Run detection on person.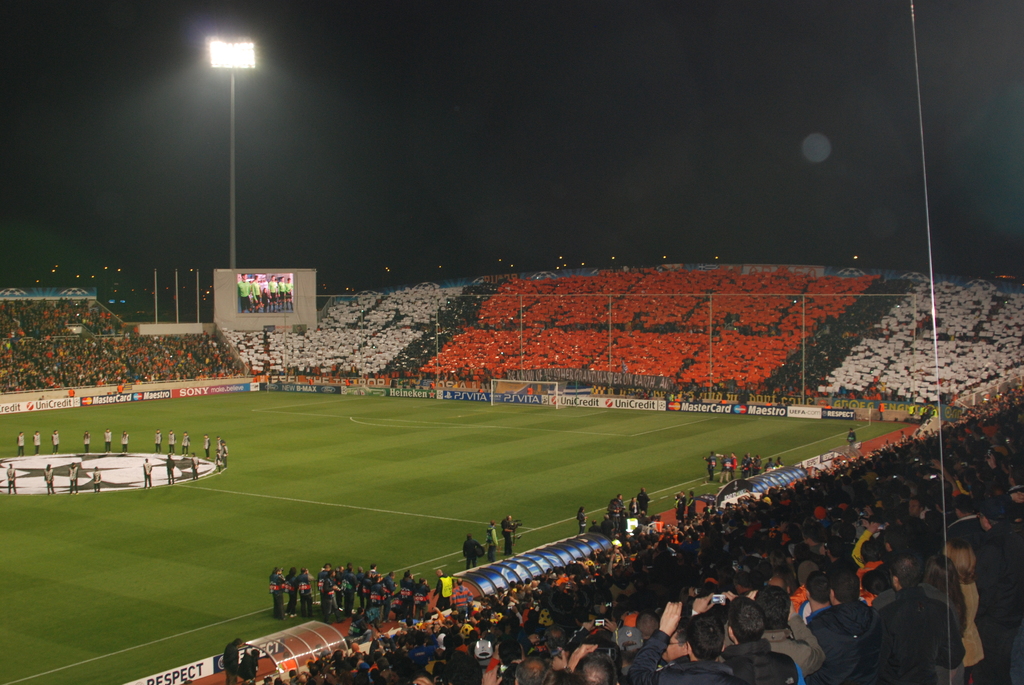
Result: <bbox>3, 460, 19, 491</bbox>.
